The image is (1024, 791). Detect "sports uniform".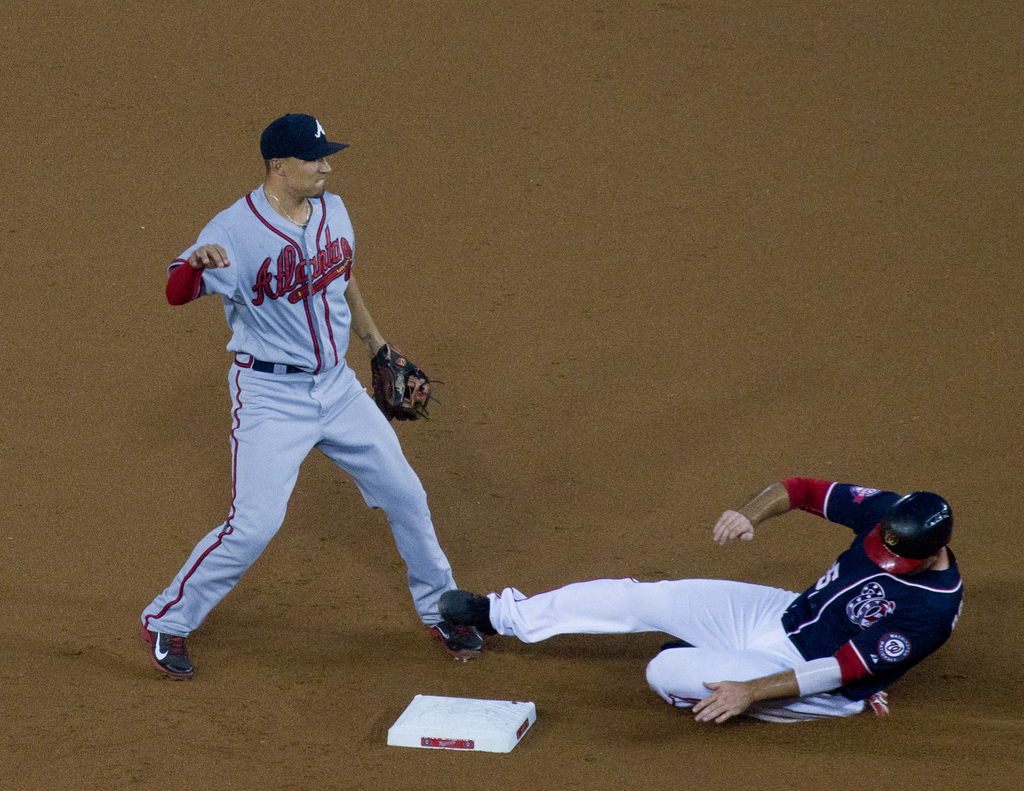
Detection: box=[428, 460, 966, 724].
